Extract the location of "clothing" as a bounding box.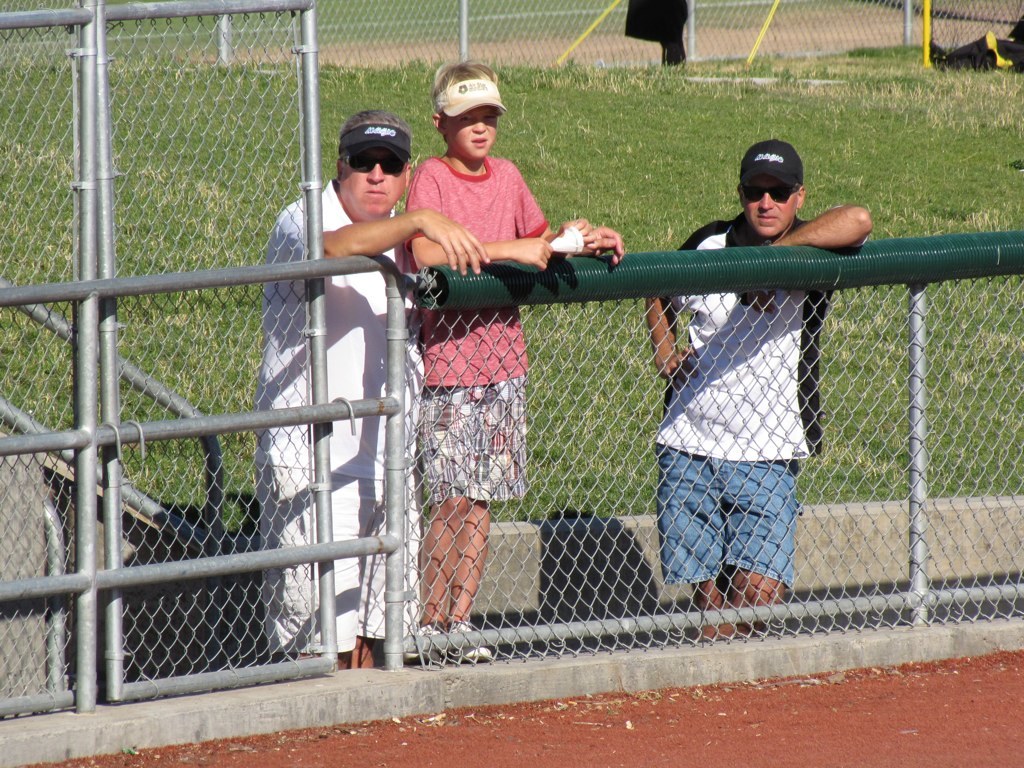
region(405, 152, 564, 513).
